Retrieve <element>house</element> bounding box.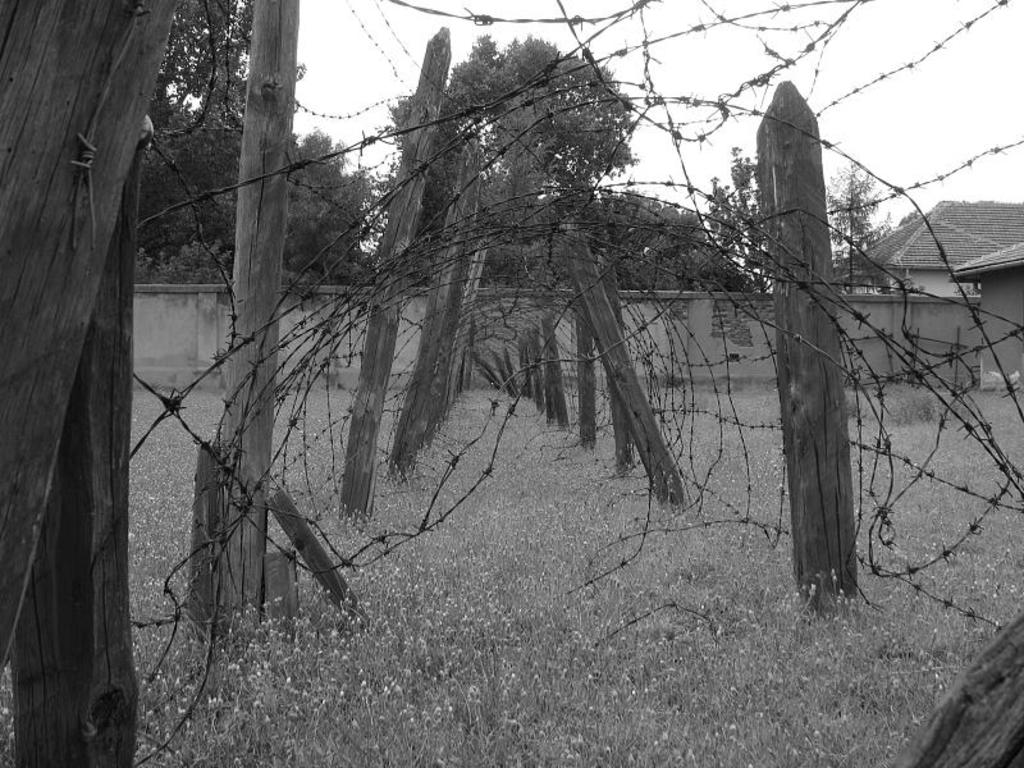
Bounding box: box=[844, 197, 1023, 396].
